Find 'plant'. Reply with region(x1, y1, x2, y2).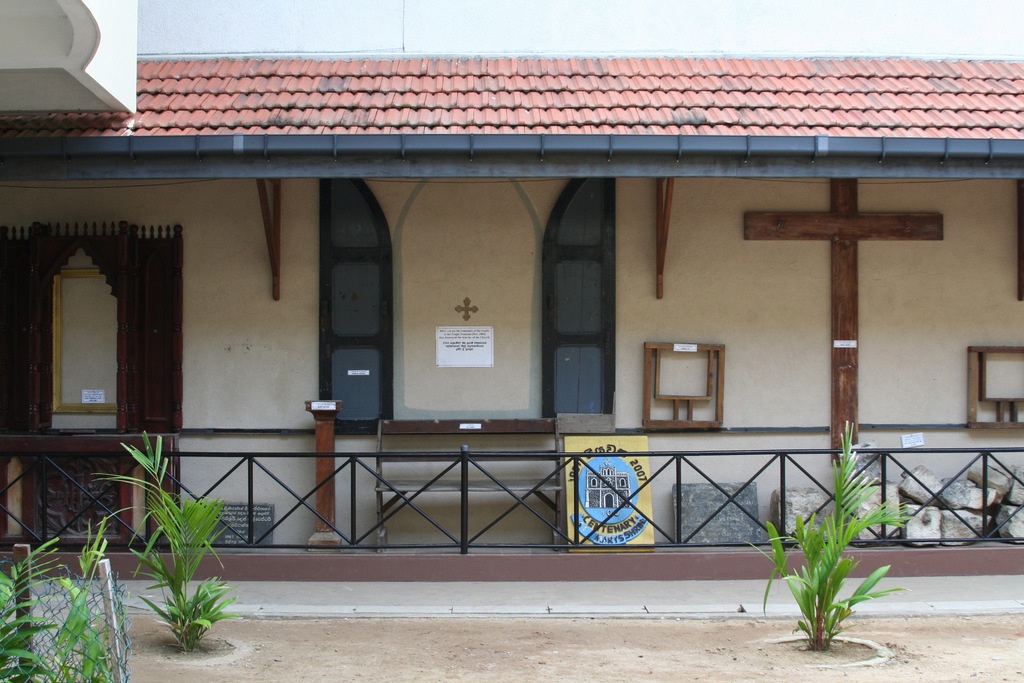
region(47, 514, 122, 682).
